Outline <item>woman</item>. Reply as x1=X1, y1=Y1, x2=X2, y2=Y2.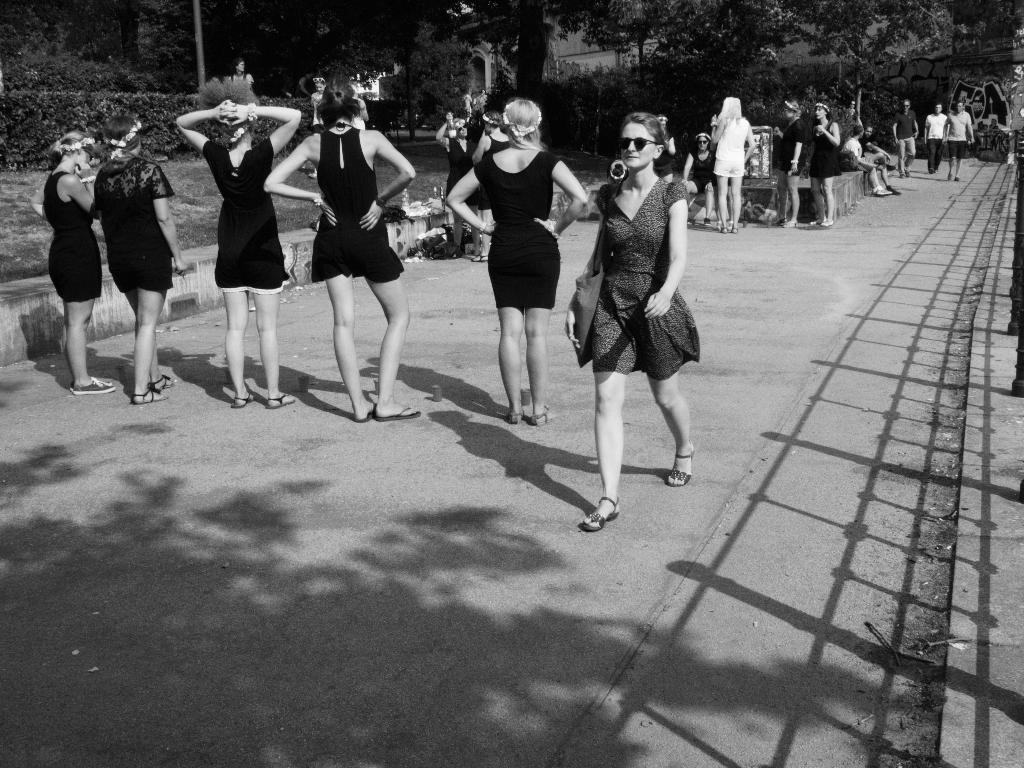
x1=652, y1=116, x2=673, y2=182.
